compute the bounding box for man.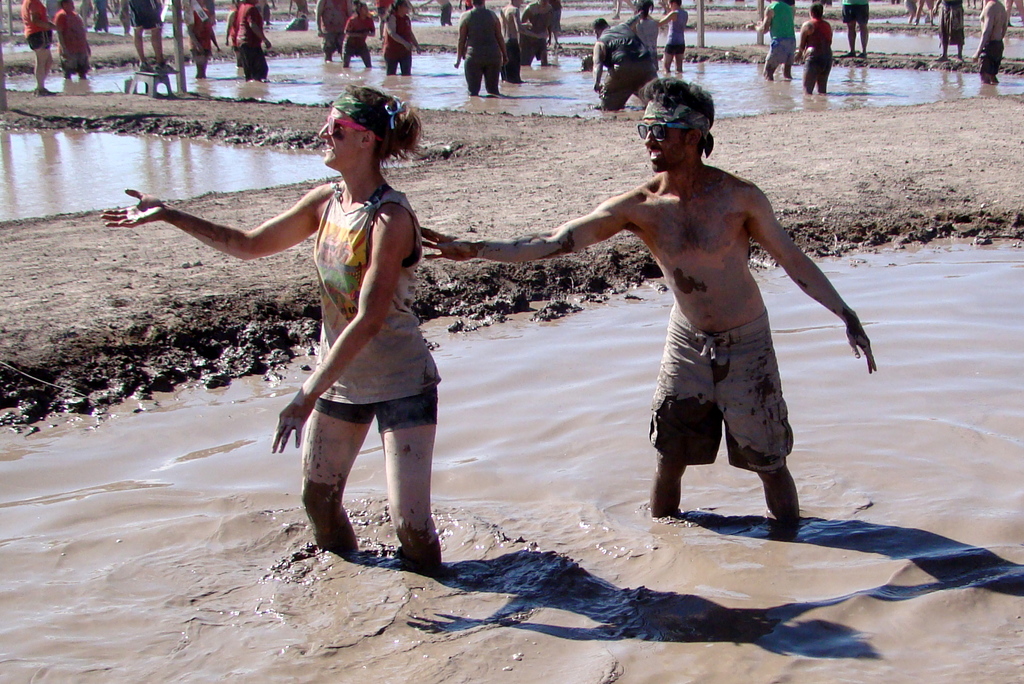
region(317, 0, 348, 64).
